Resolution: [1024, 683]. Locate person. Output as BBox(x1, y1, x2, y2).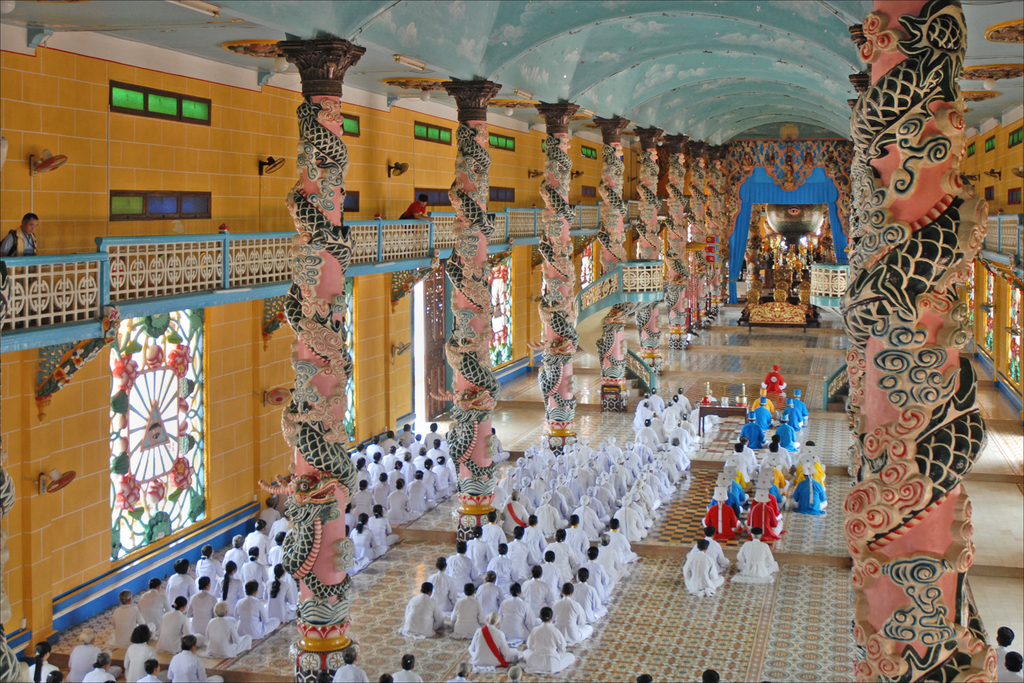
BBox(80, 650, 118, 682).
